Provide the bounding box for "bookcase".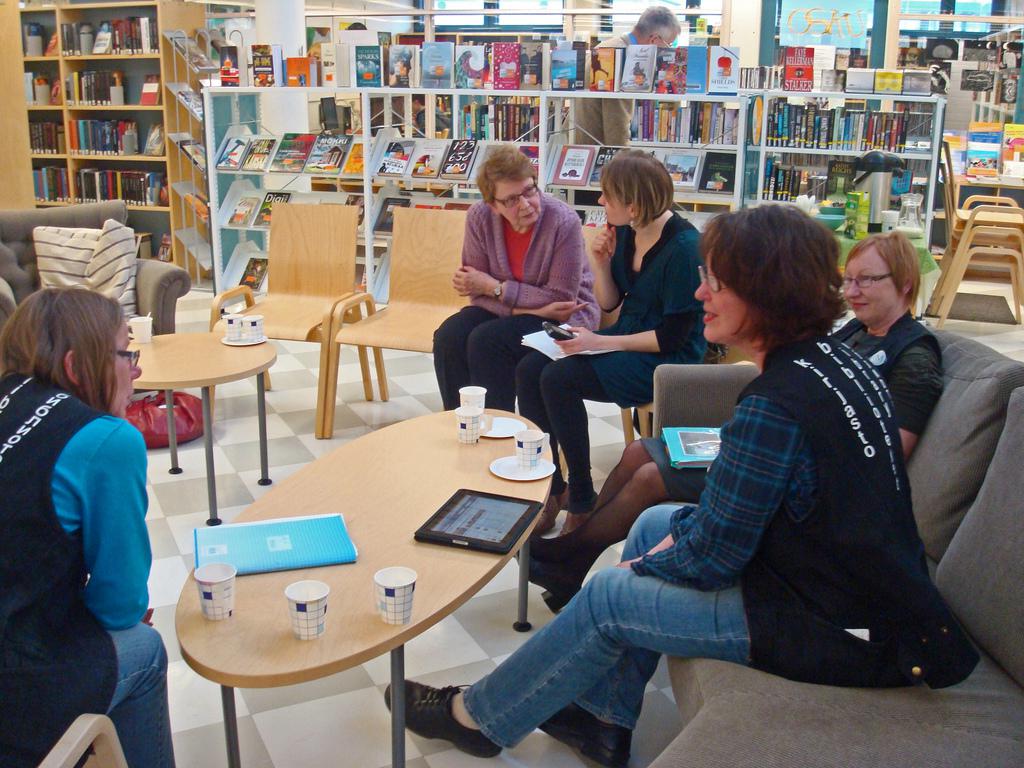
[x1=214, y1=39, x2=755, y2=308].
